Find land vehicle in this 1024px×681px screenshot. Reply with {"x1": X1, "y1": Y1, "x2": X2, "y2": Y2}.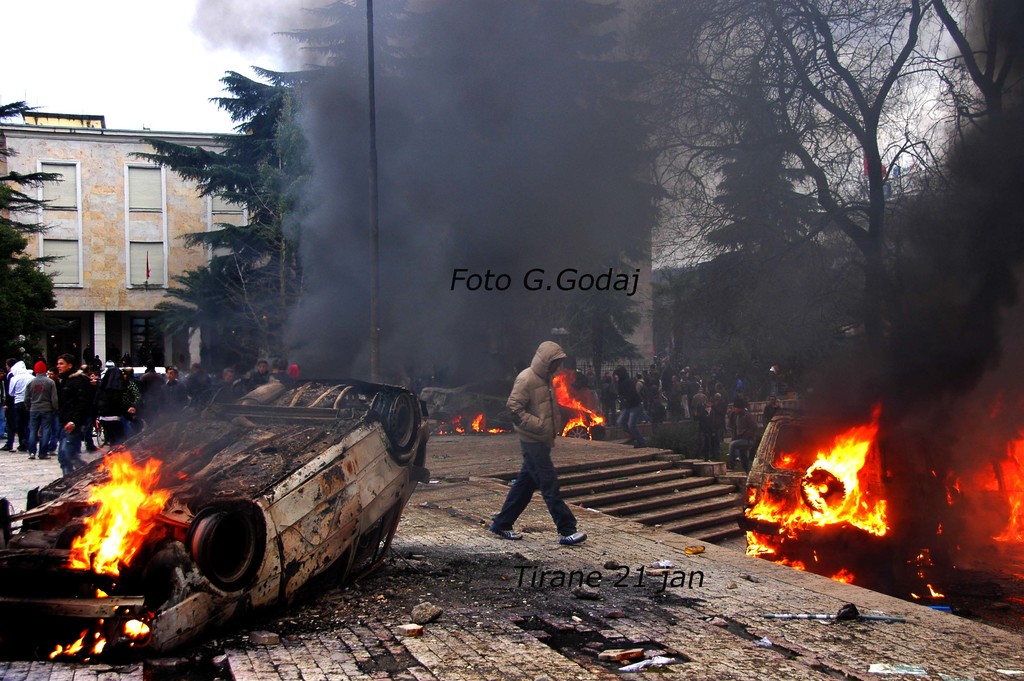
{"x1": 1, "y1": 356, "x2": 431, "y2": 659}.
